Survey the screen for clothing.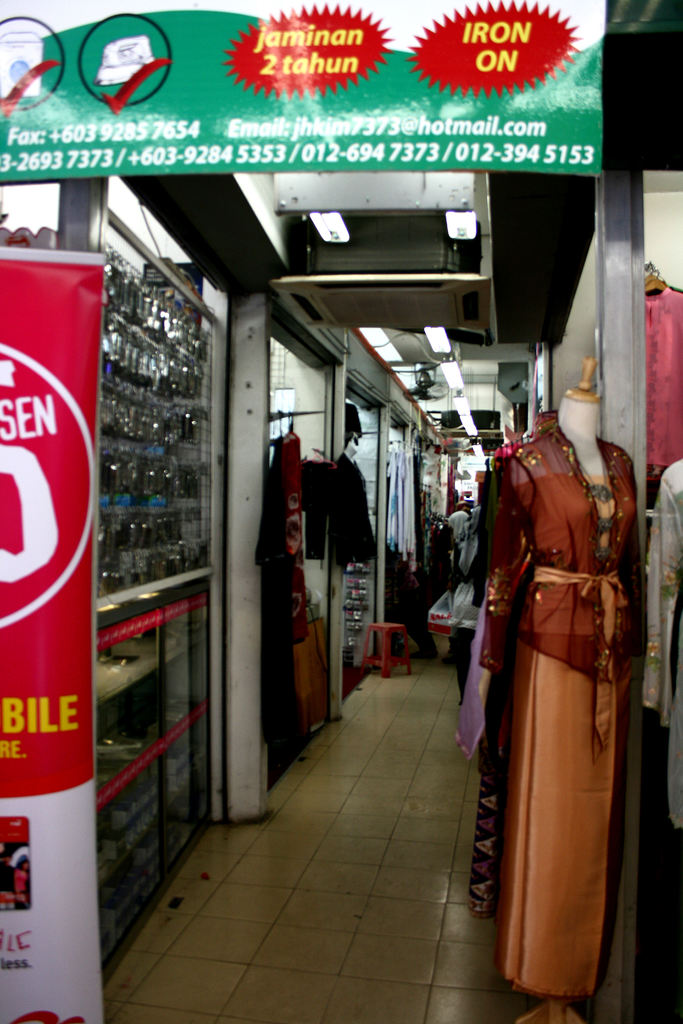
Survey found: (x1=474, y1=408, x2=645, y2=1012).
